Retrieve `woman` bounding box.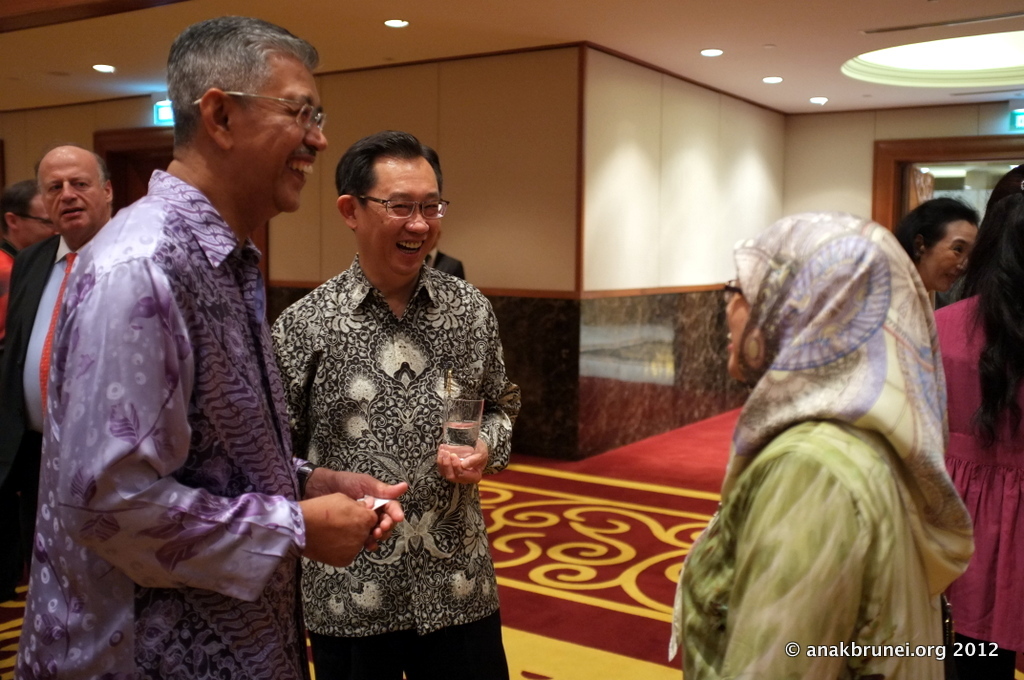
Bounding box: left=659, top=210, right=994, bottom=679.
